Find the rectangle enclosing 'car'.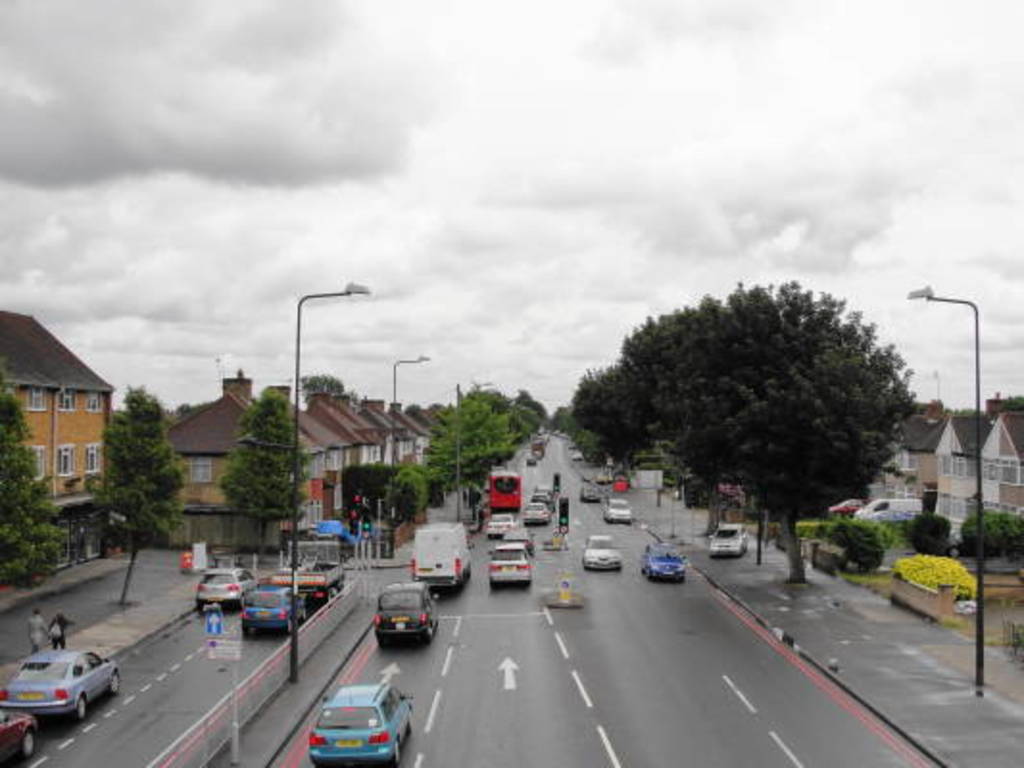
640,549,686,582.
